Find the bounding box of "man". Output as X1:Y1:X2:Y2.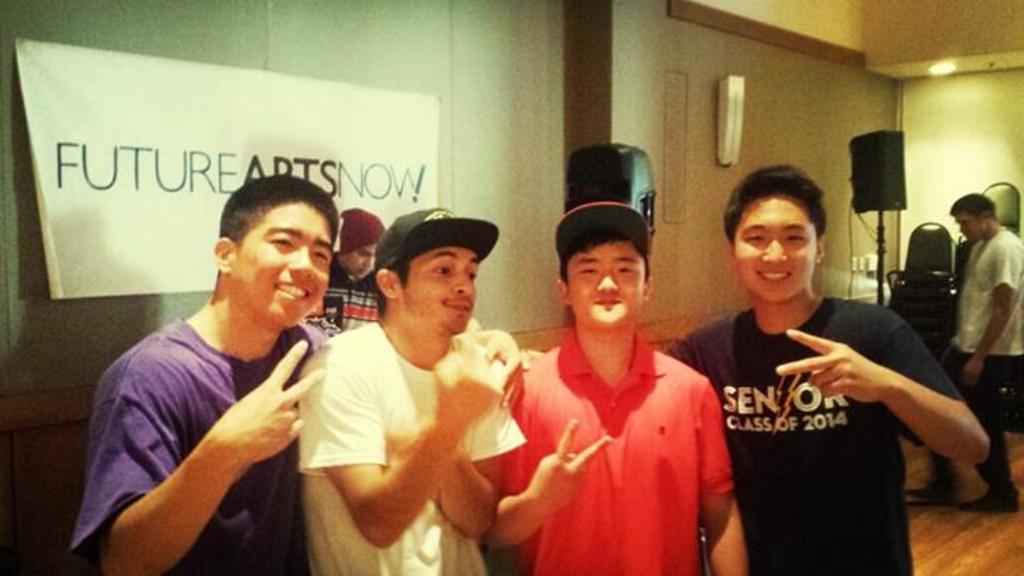
469:201:751:575.
